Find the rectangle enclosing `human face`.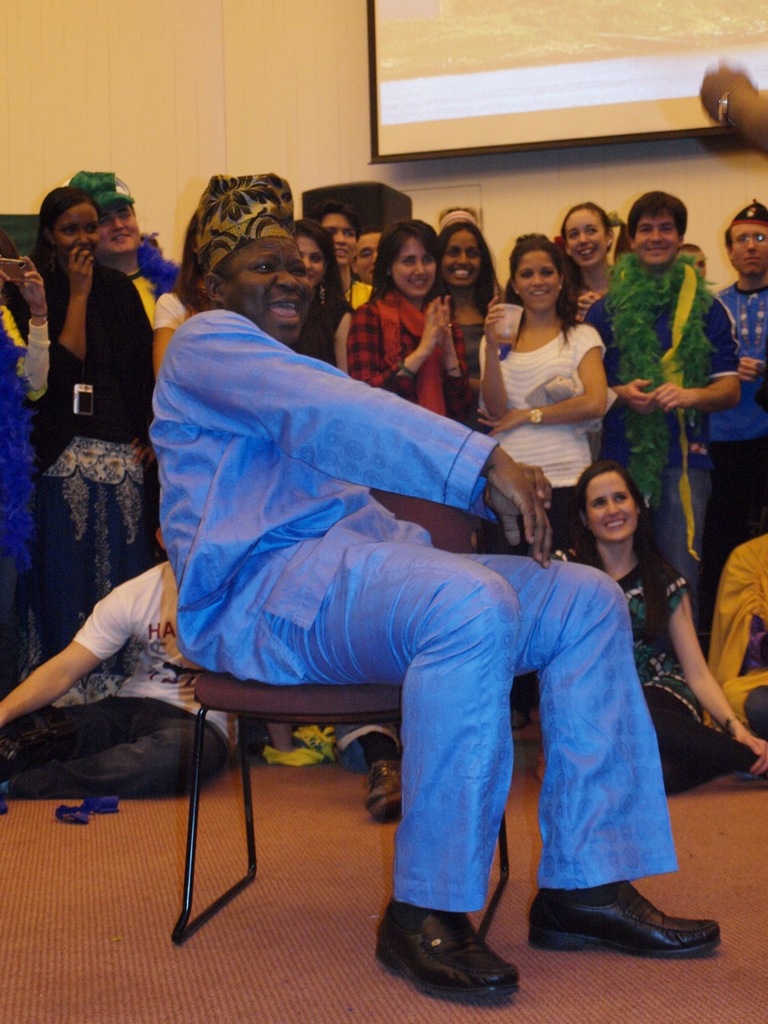
(584, 473, 637, 539).
